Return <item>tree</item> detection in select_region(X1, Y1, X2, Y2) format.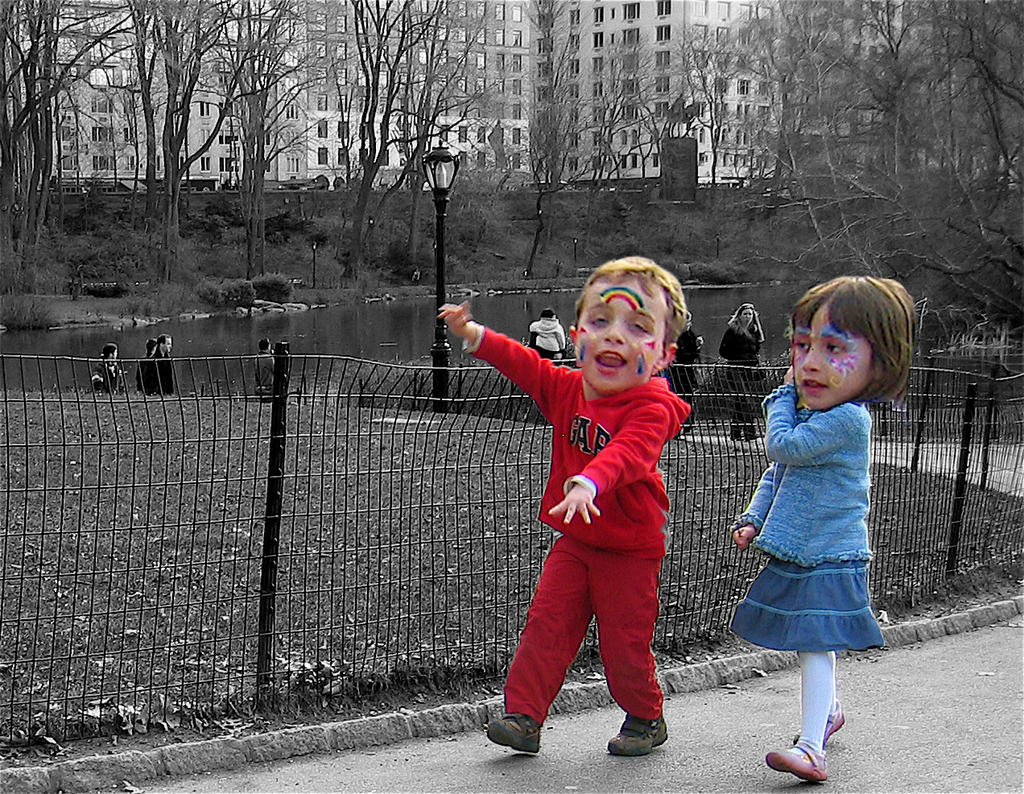
select_region(562, 28, 667, 263).
